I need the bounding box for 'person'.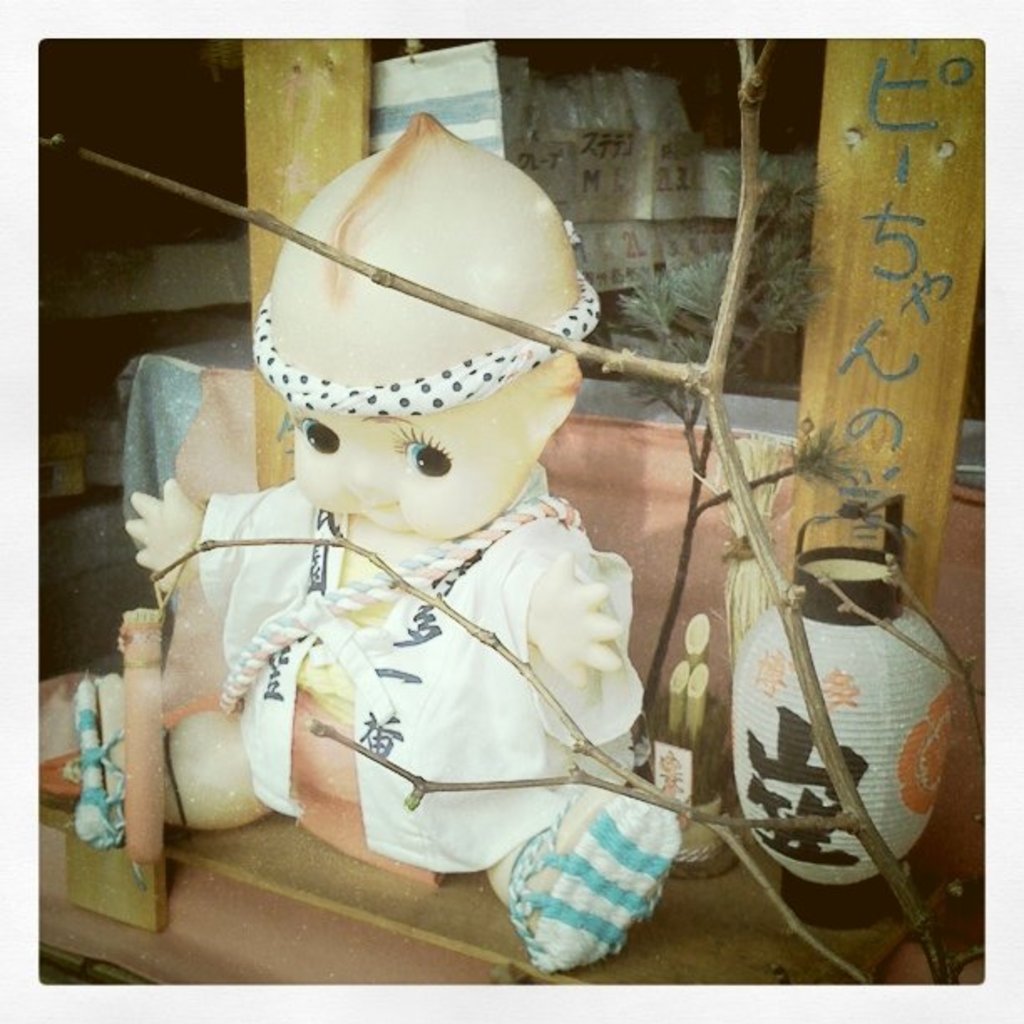
Here it is: (left=109, top=112, right=694, bottom=960).
